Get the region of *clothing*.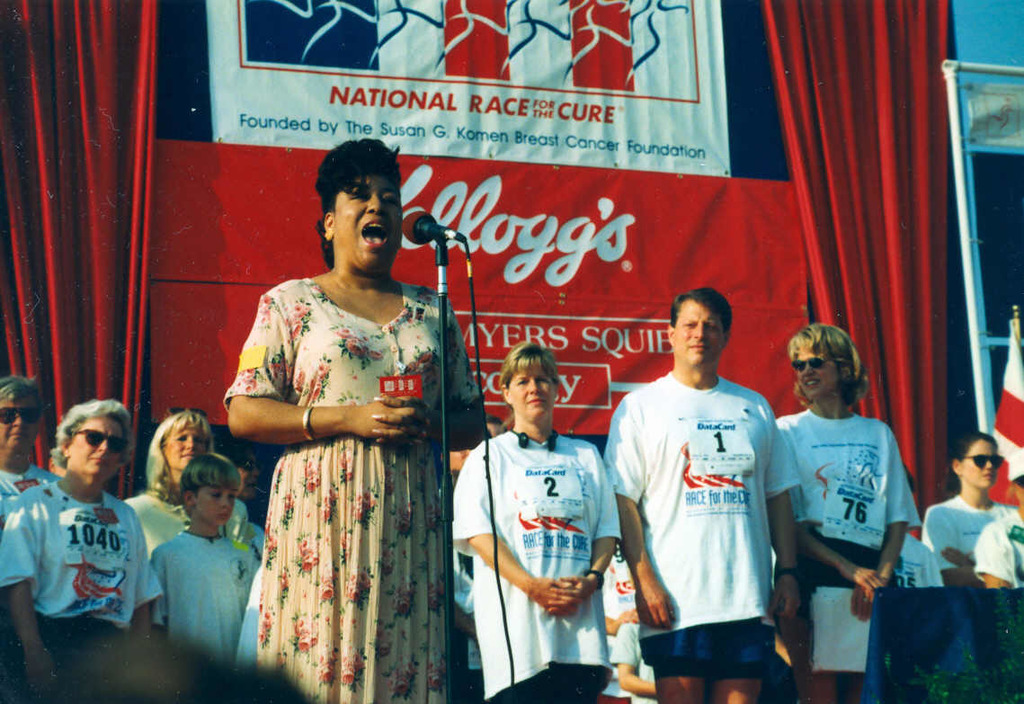
select_region(615, 343, 797, 668).
